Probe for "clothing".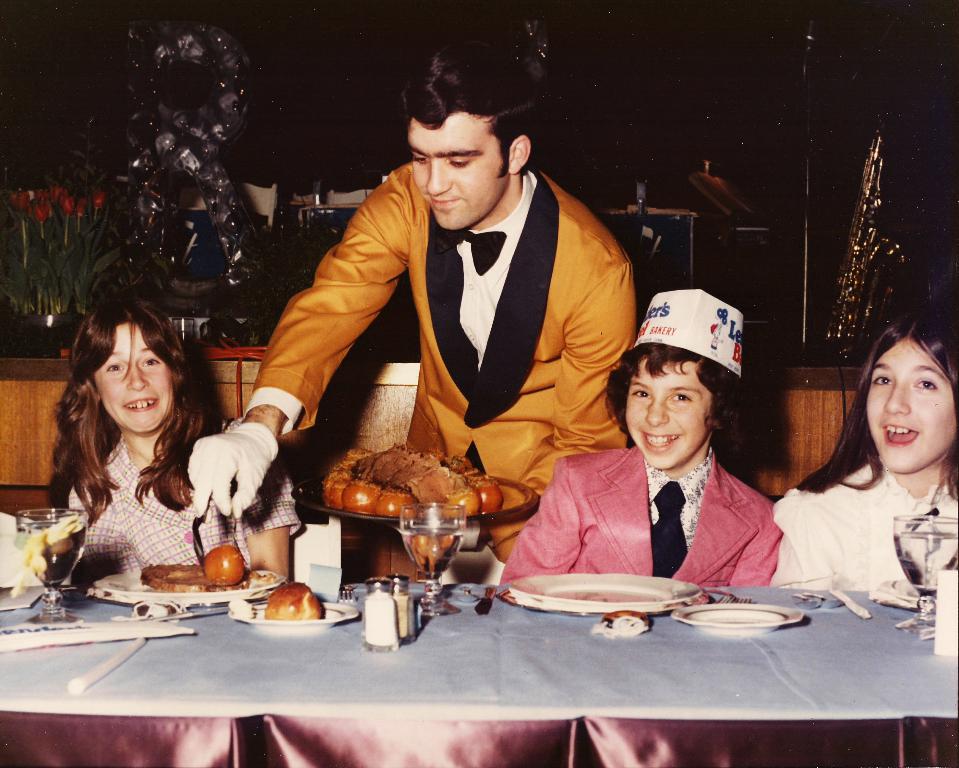
Probe result: [58,438,297,597].
